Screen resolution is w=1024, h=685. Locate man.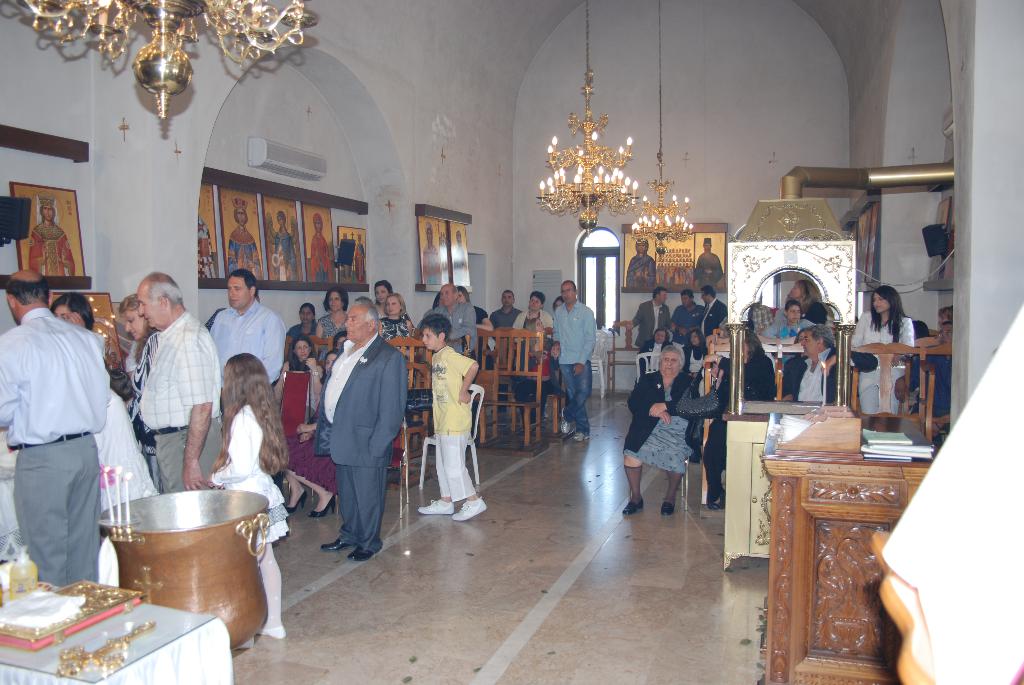
box=[300, 281, 403, 569].
